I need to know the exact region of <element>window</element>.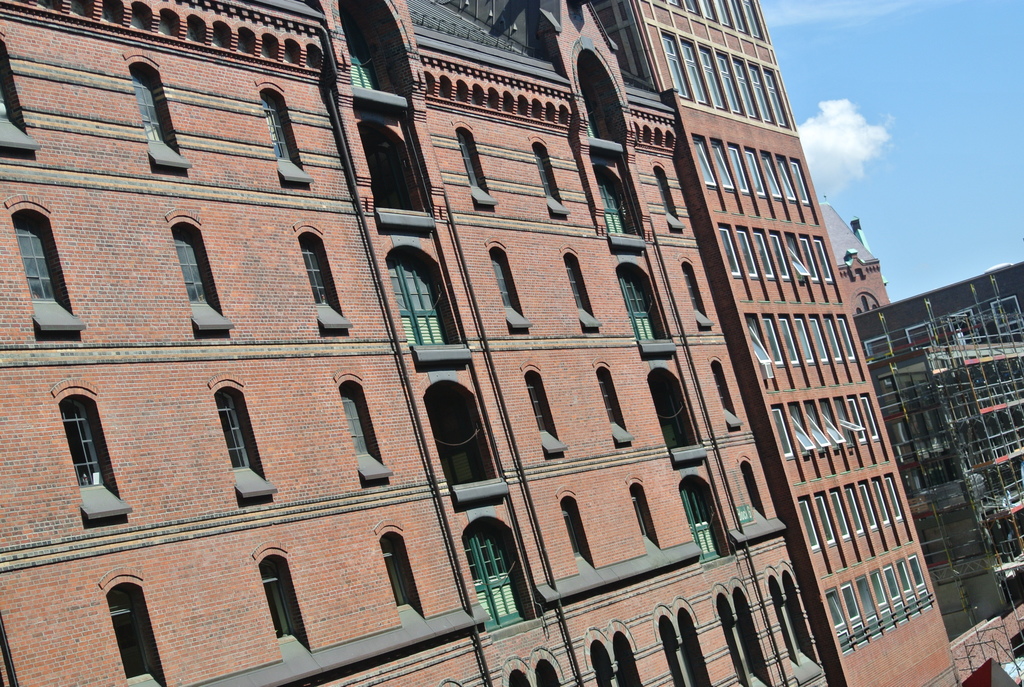
Region: <box>294,231,355,338</box>.
